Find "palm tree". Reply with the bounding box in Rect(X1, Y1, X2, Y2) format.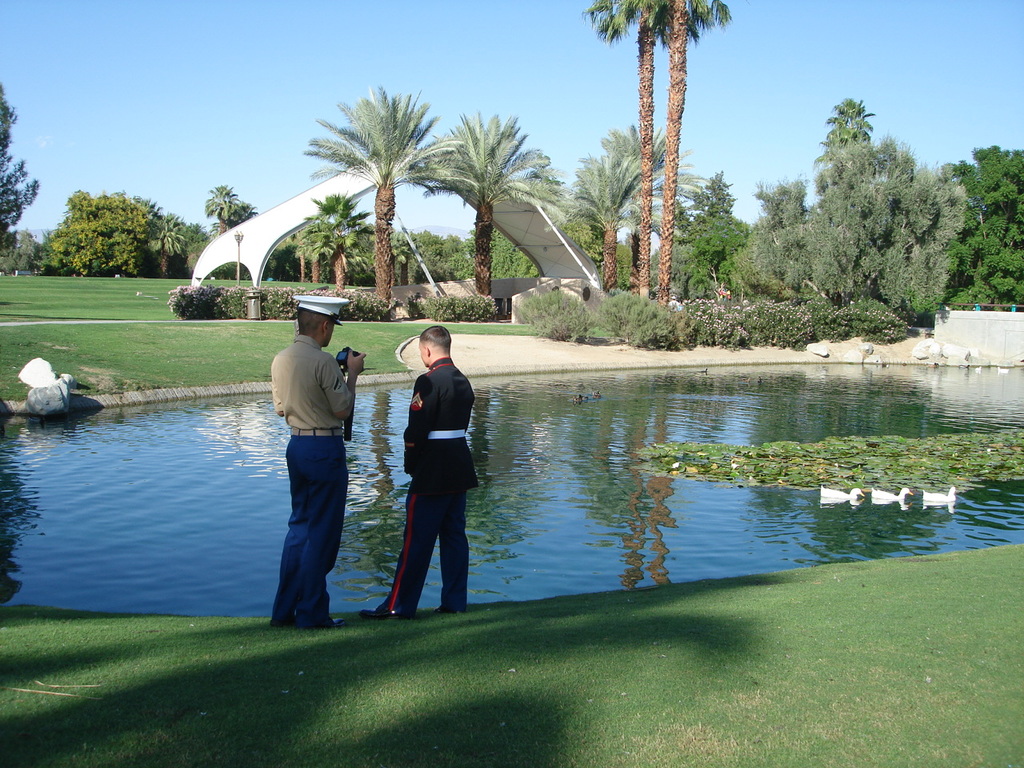
Rect(663, 2, 729, 311).
